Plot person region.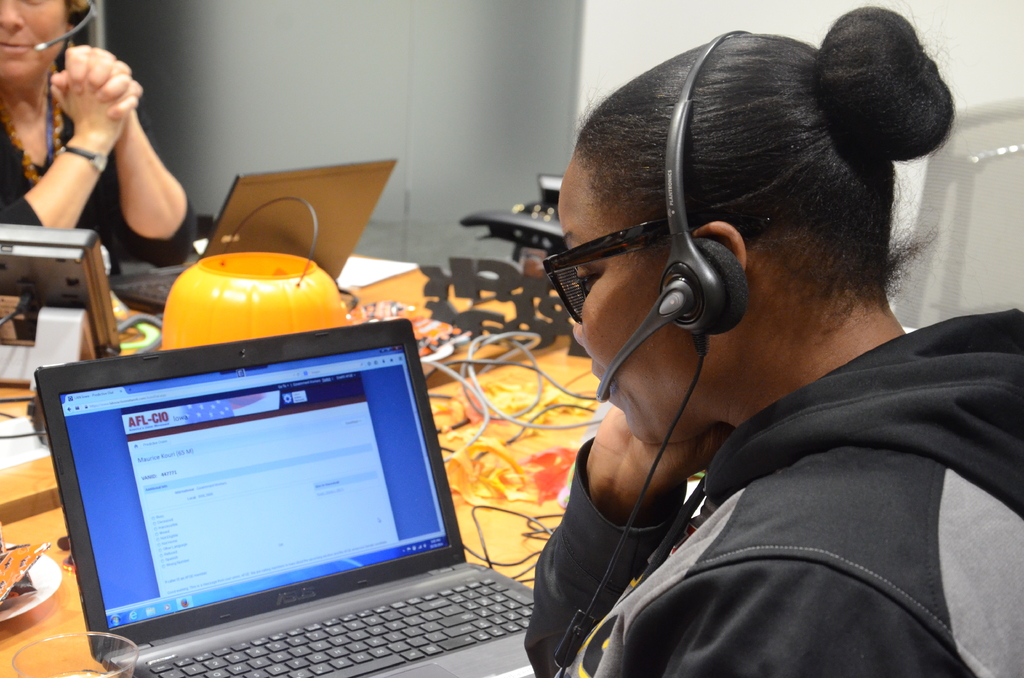
Plotted at detection(525, 0, 1023, 677).
